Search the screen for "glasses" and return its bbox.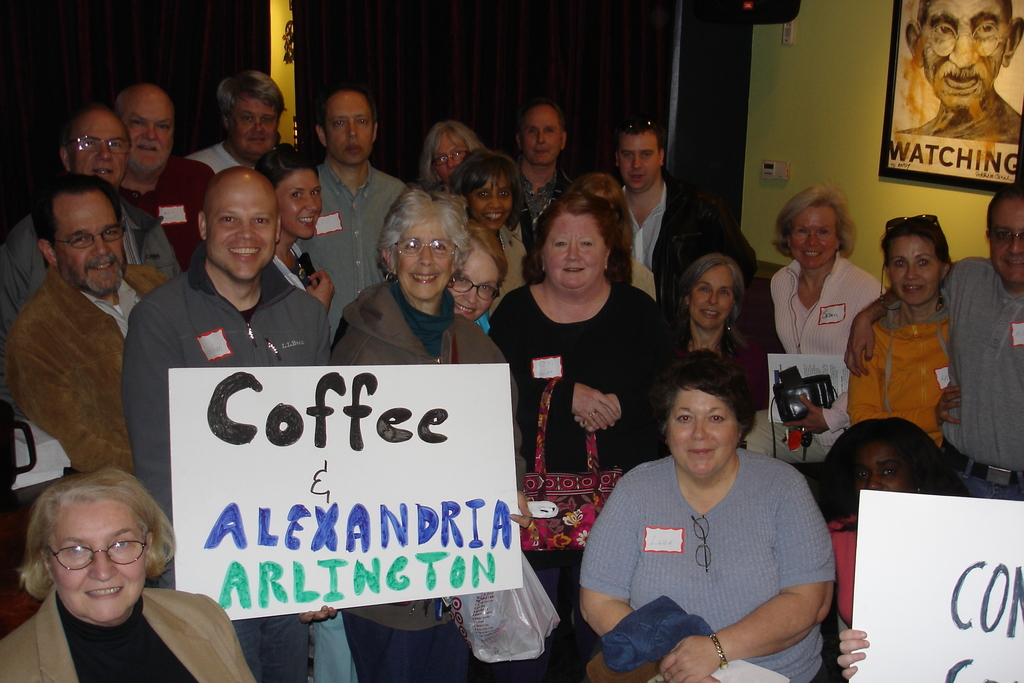
Found: rect(989, 227, 1023, 248).
